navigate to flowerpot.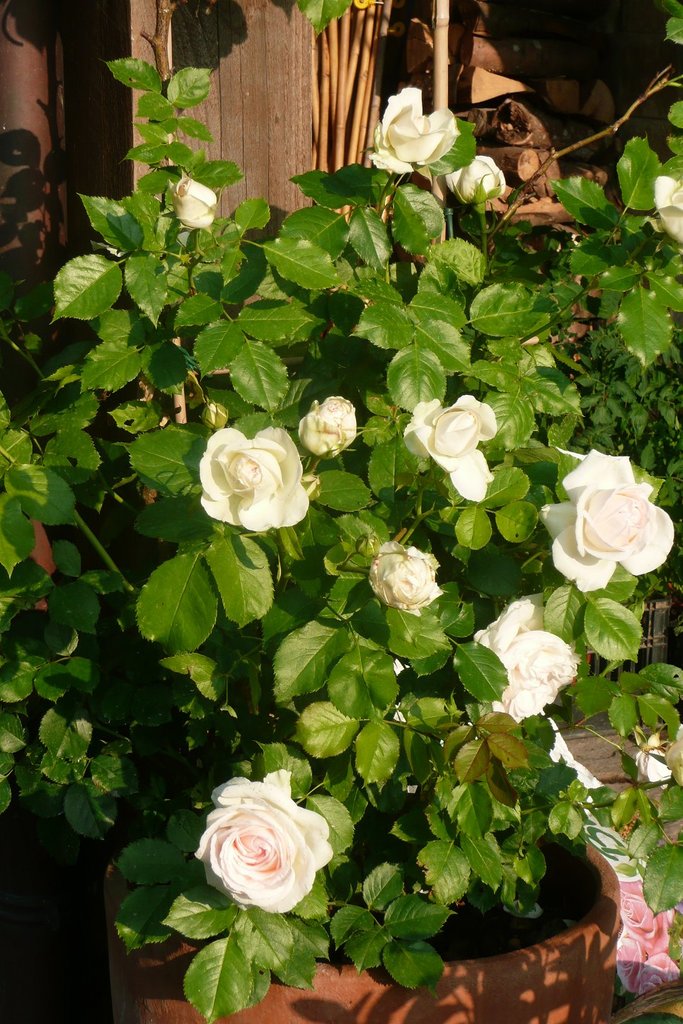
Navigation target: [left=269, top=811, right=625, bottom=1014].
